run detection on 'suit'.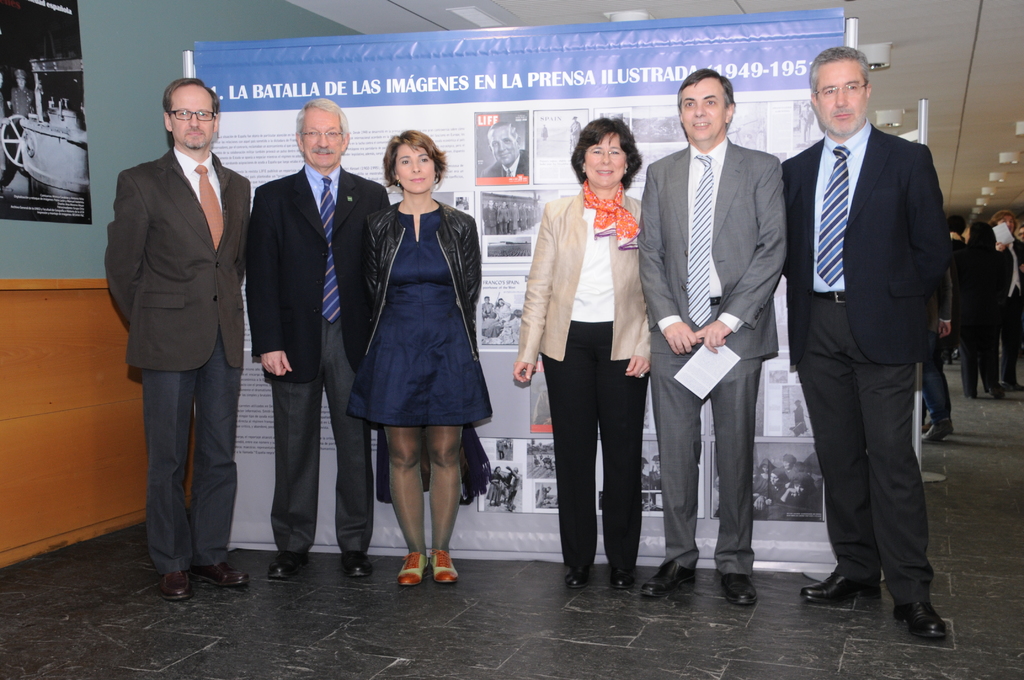
Result: {"left": 481, "top": 149, "right": 527, "bottom": 182}.
